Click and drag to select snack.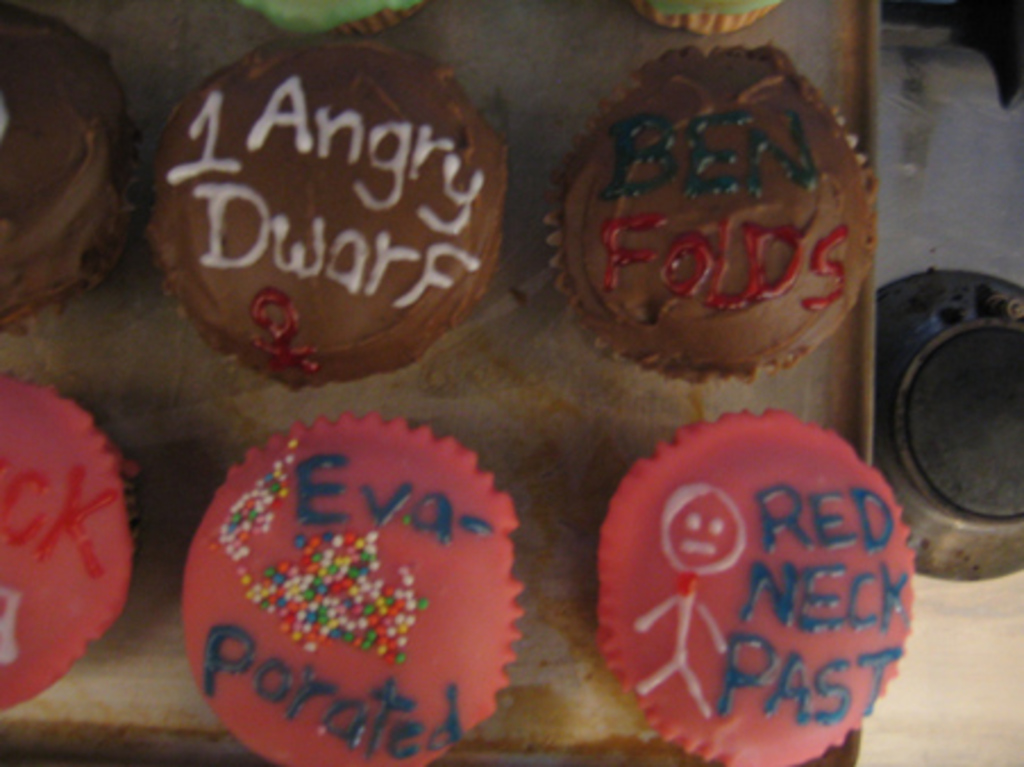
Selection: l=636, t=0, r=783, b=41.
